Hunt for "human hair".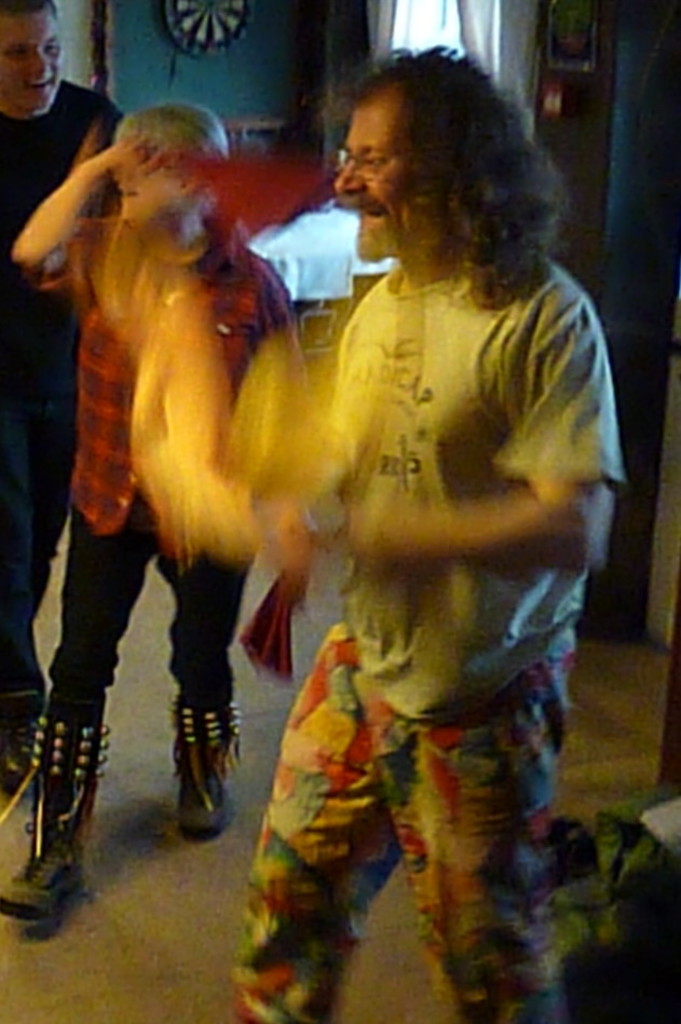
Hunted down at bbox(327, 53, 560, 292).
